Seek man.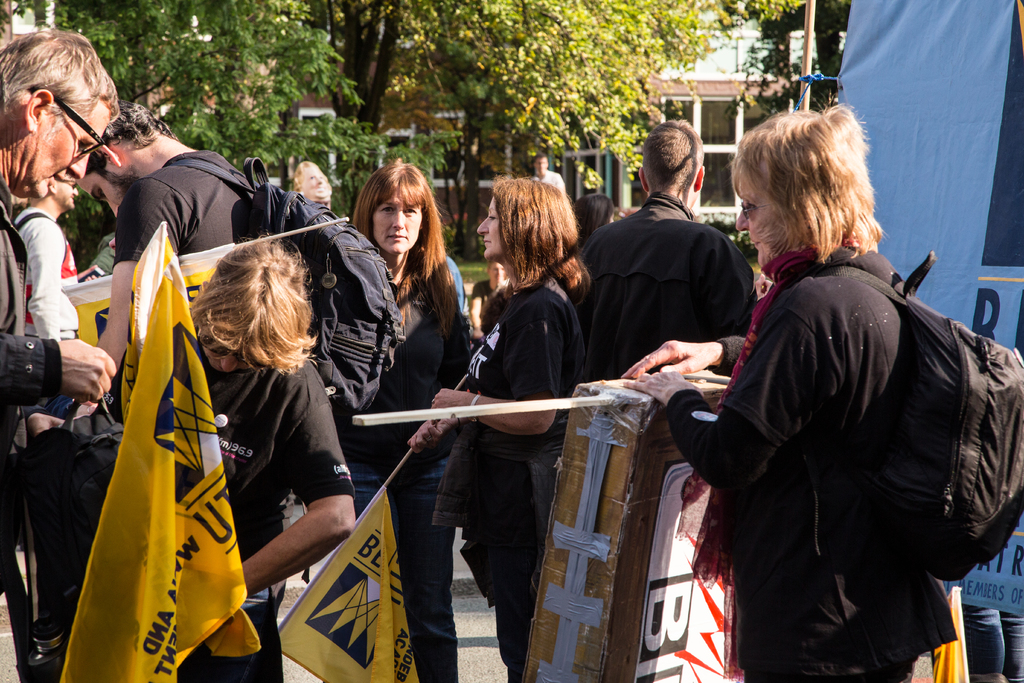
<box>571,149,783,404</box>.
